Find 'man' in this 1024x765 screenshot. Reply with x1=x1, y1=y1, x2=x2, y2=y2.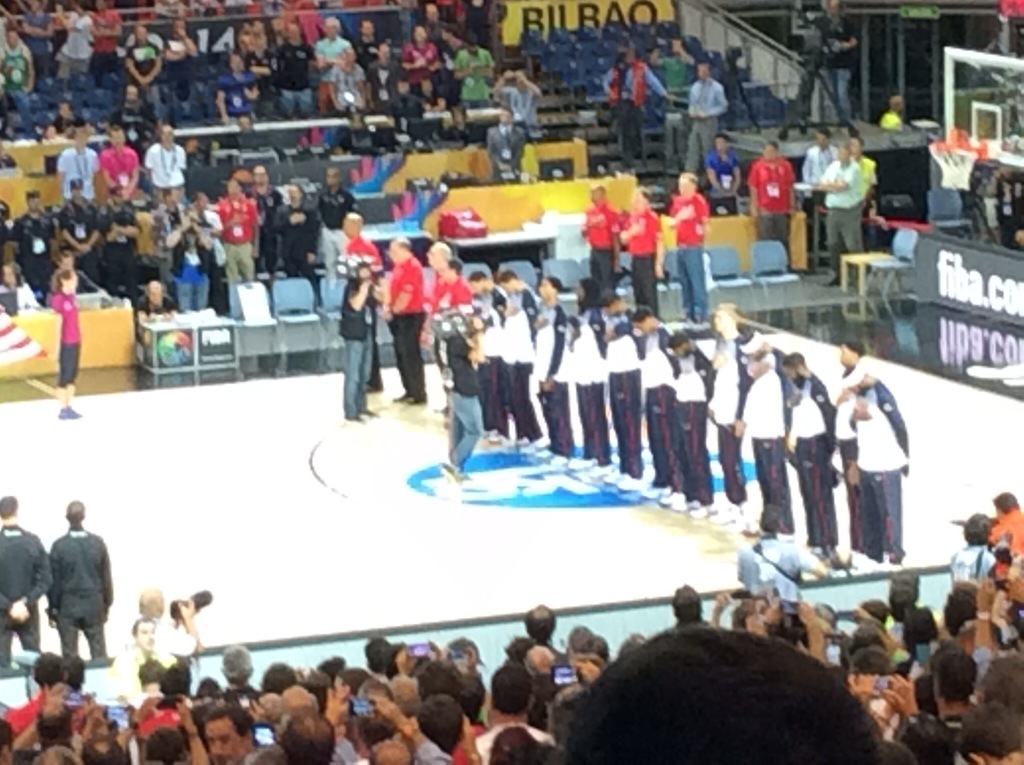
x1=658, y1=173, x2=700, y2=320.
